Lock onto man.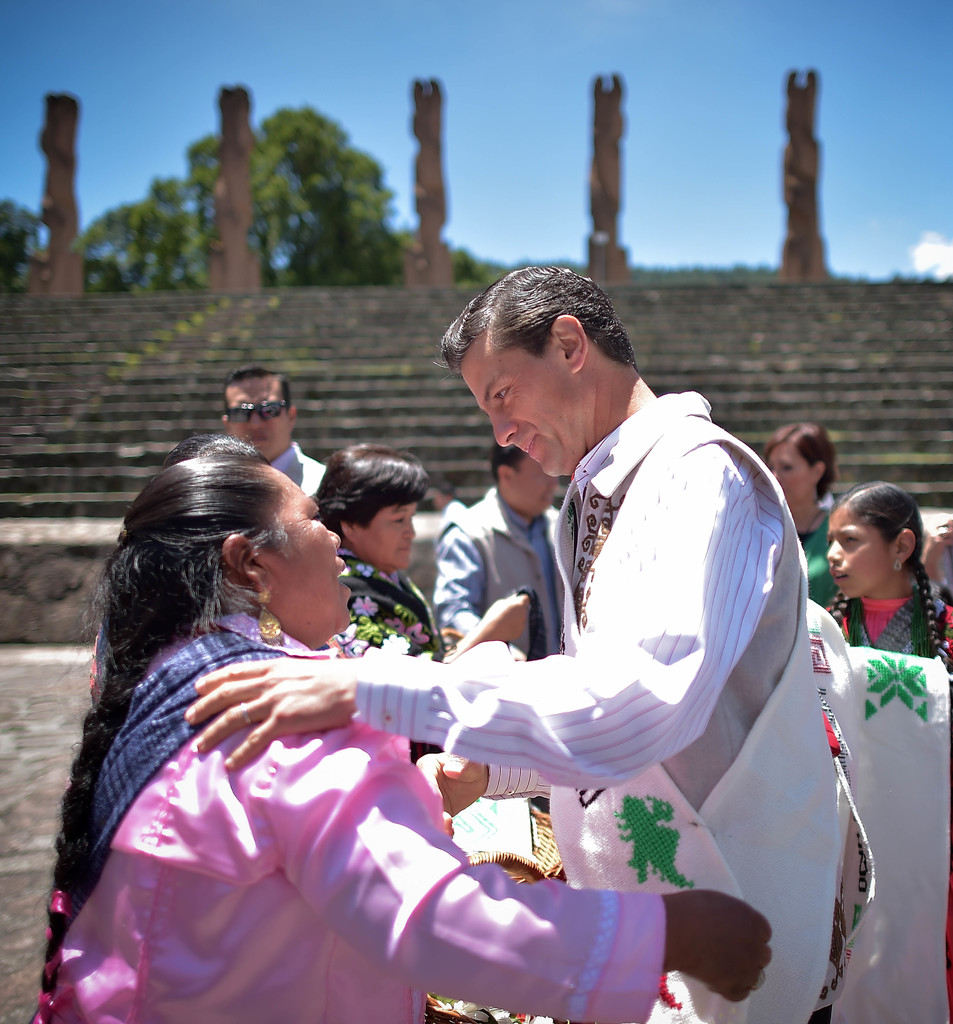
Locked: (219,371,329,497).
